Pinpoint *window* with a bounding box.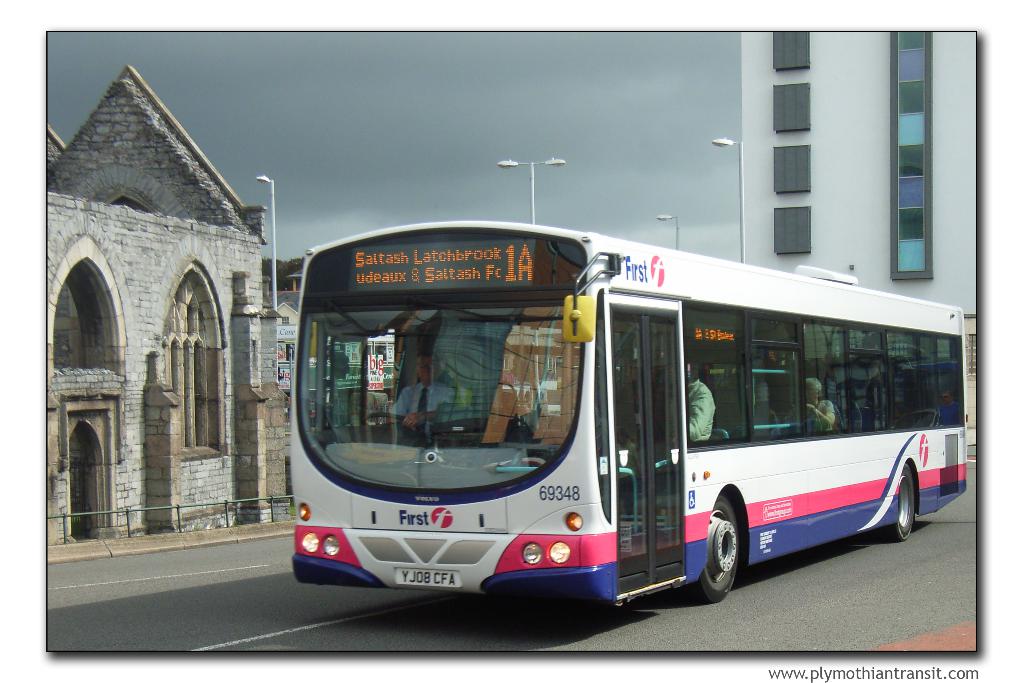
bbox(774, 82, 810, 132).
